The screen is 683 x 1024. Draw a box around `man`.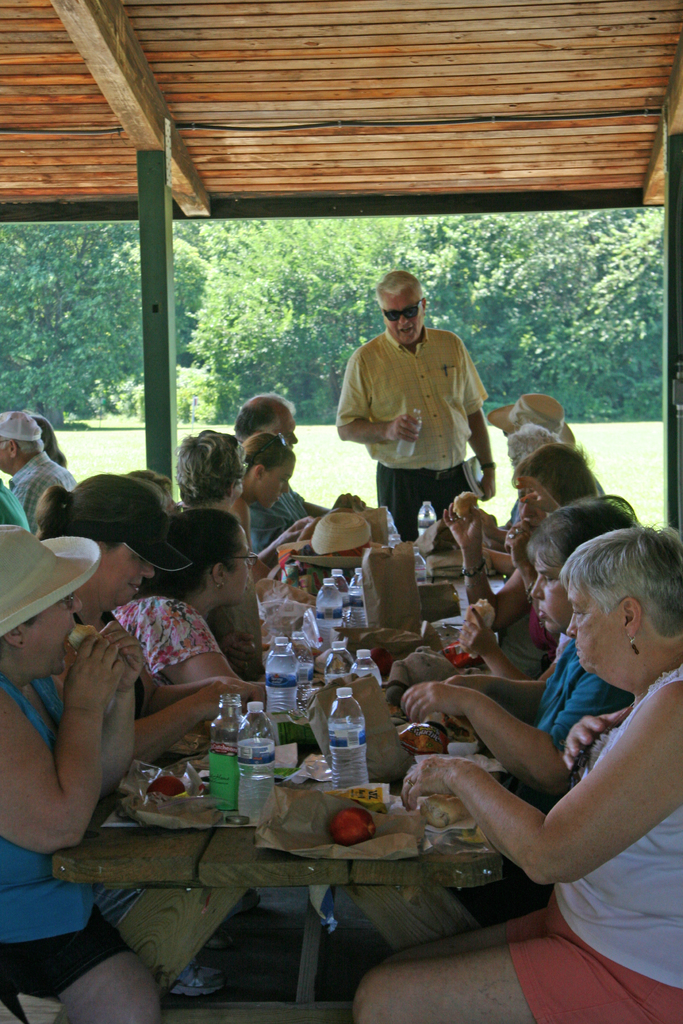
(x1=0, y1=410, x2=78, y2=533).
